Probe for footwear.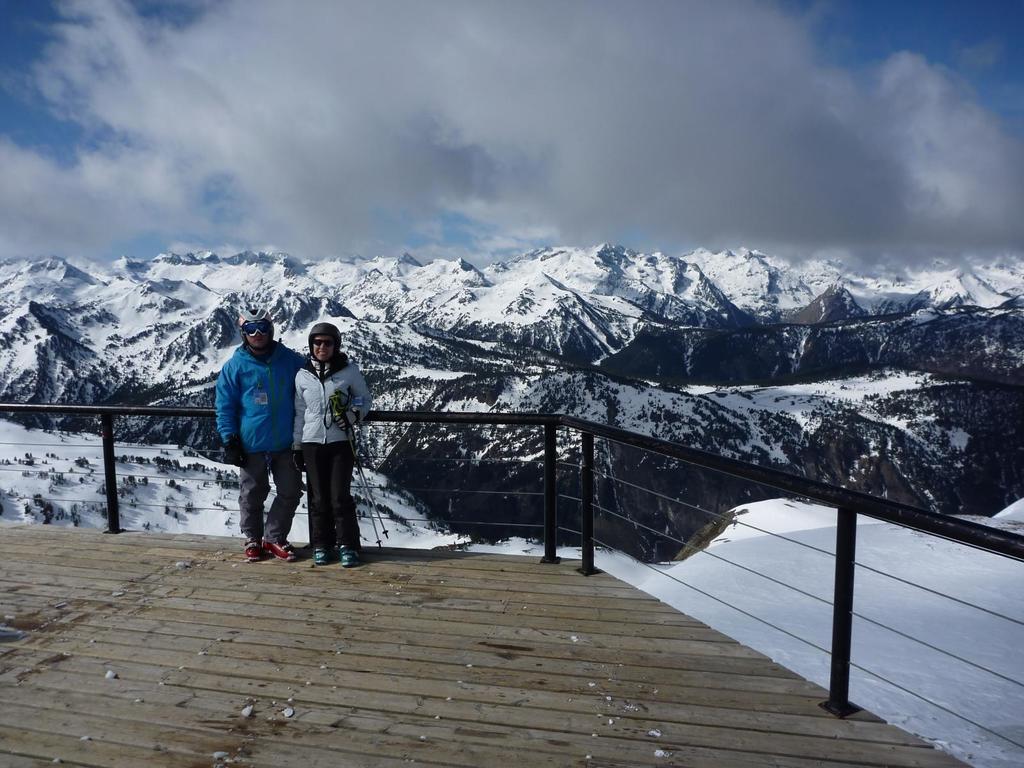
Probe result: Rect(253, 534, 294, 559).
